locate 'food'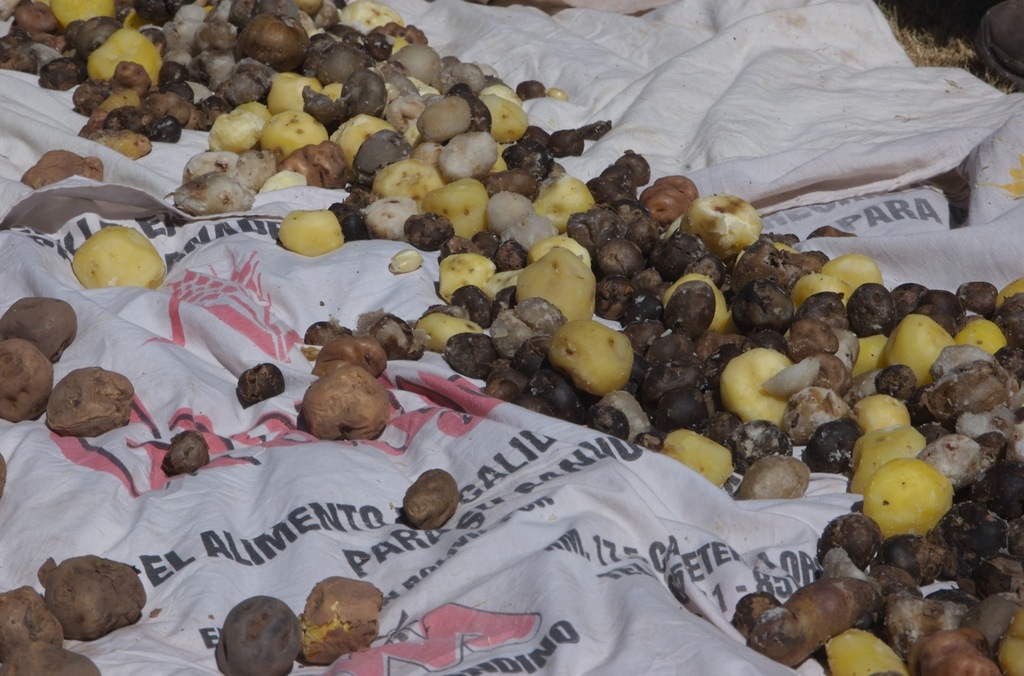
0/0/1023/675
